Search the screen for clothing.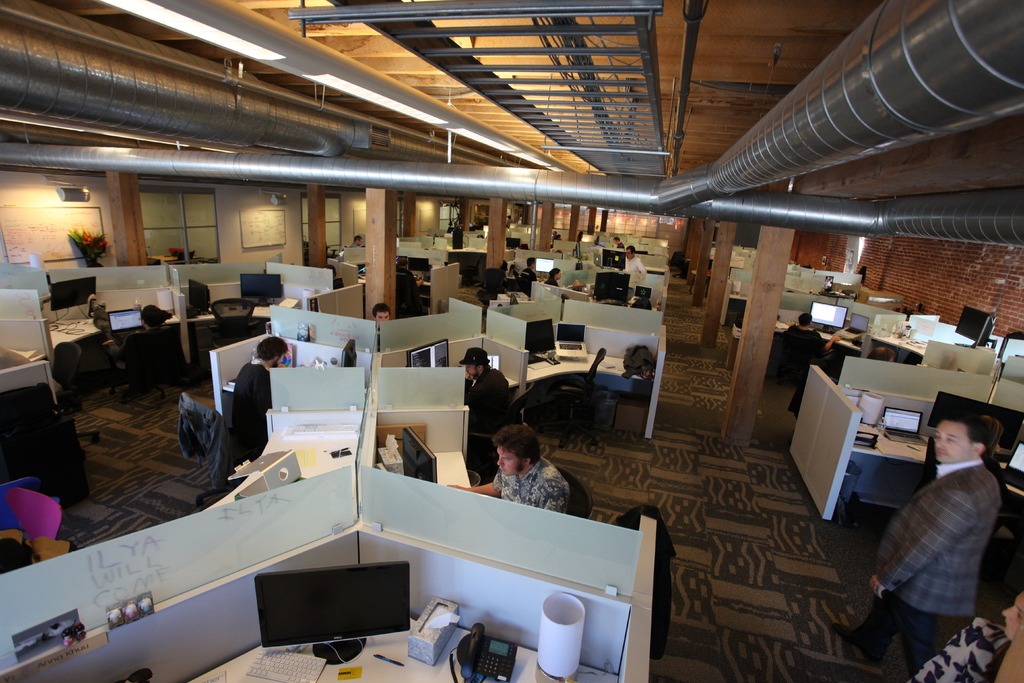
Found at BBox(456, 365, 510, 441).
